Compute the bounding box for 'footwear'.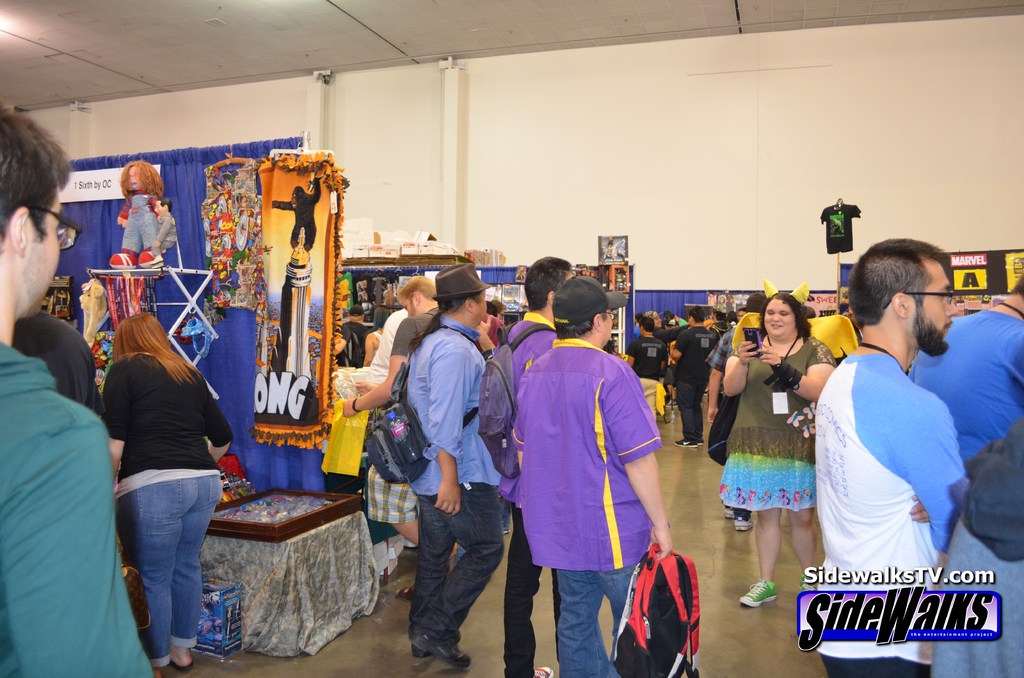
741, 579, 774, 605.
